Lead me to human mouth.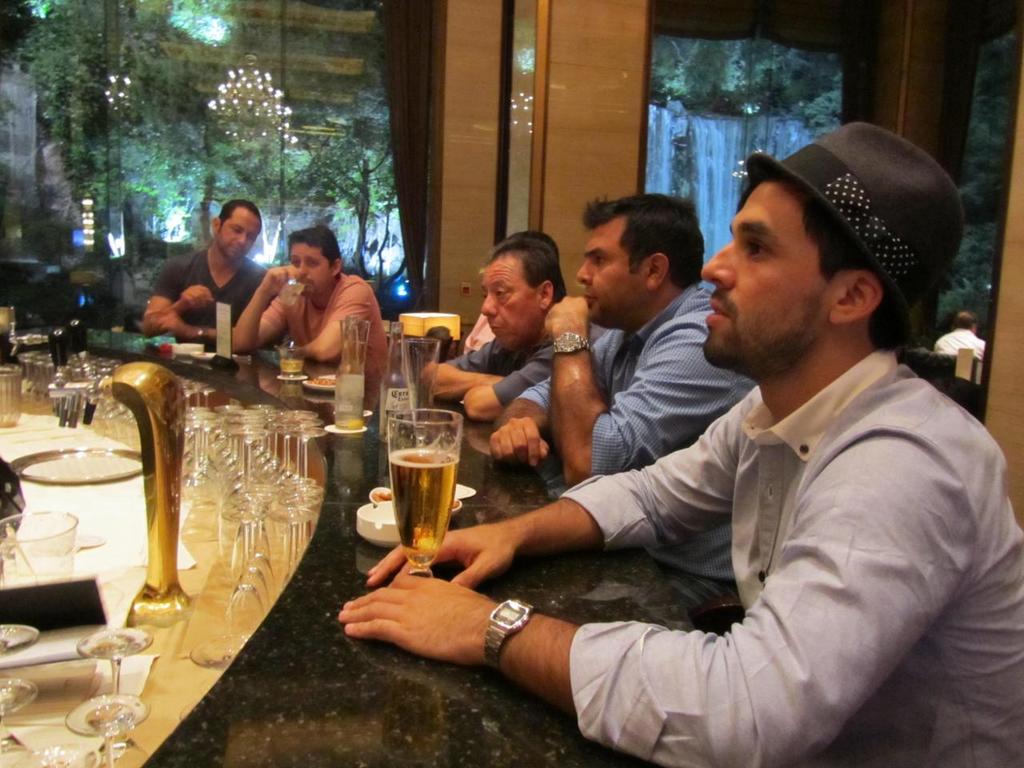
Lead to detection(490, 318, 502, 334).
